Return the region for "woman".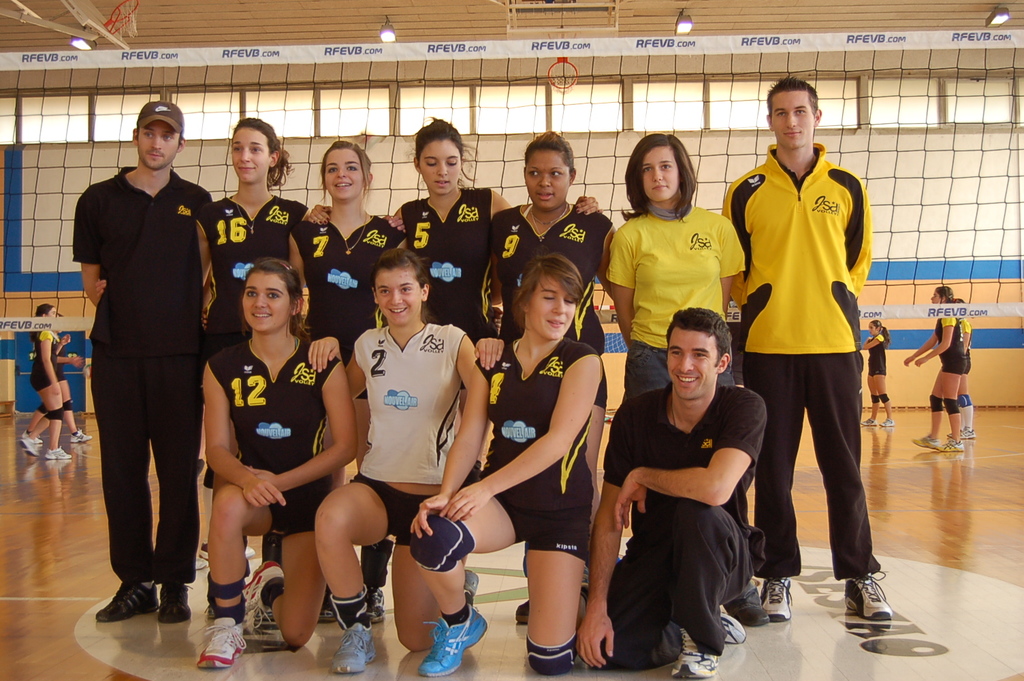
{"x1": 304, "y1": 116, "x2": 598, "y2": 345}.
